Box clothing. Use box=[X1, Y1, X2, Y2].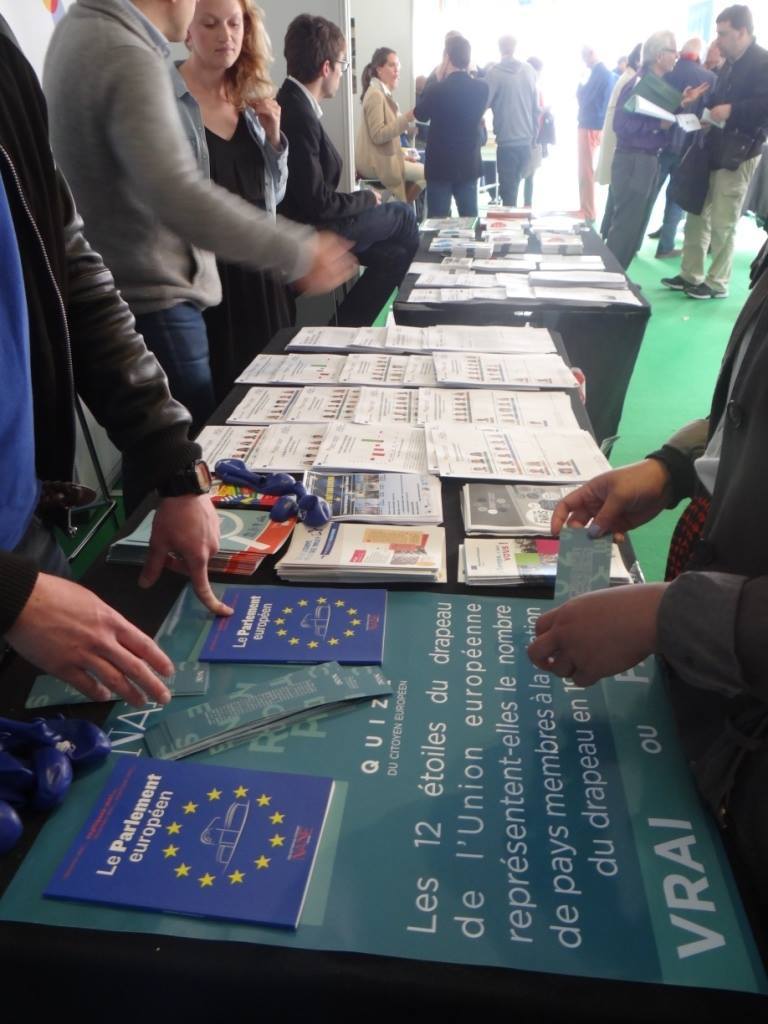
box=[683, 36, 763, 292].
